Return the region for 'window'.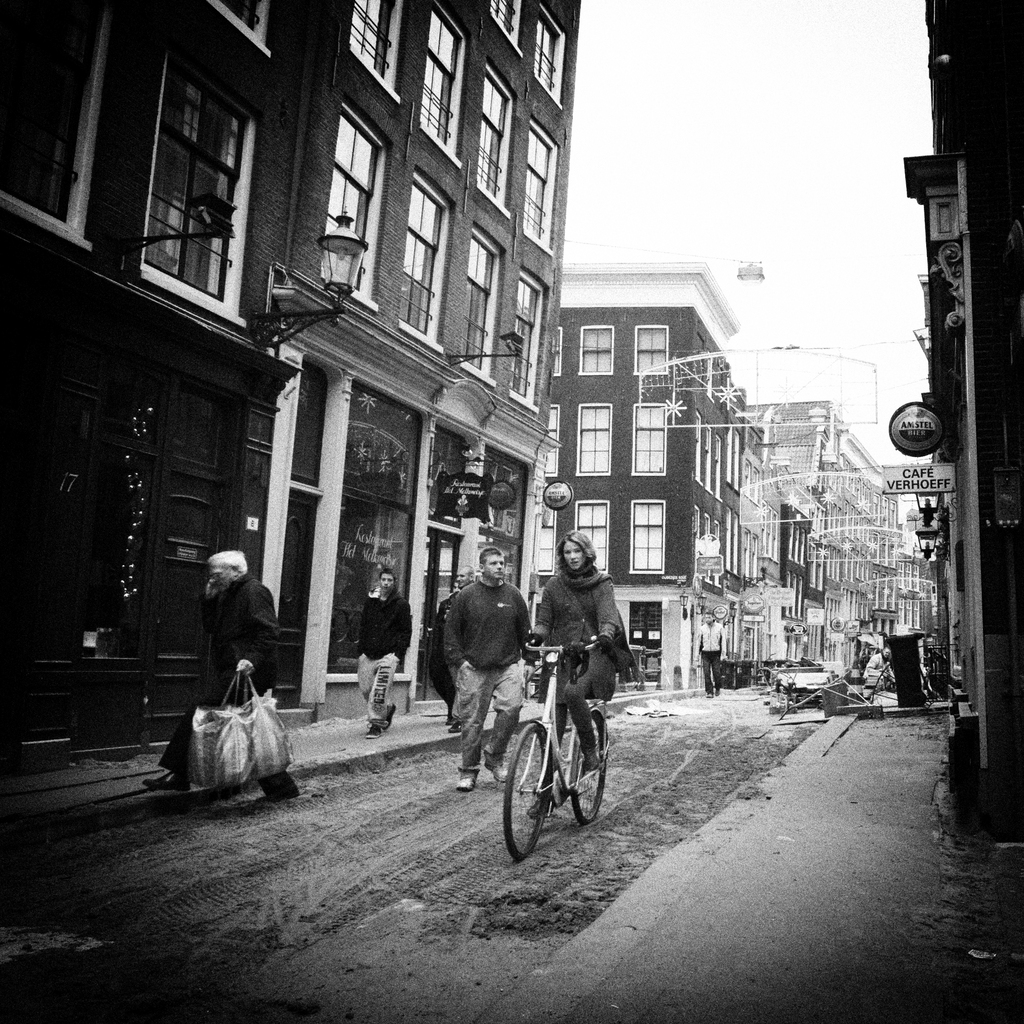
crop(419, 1, 453, 155).
